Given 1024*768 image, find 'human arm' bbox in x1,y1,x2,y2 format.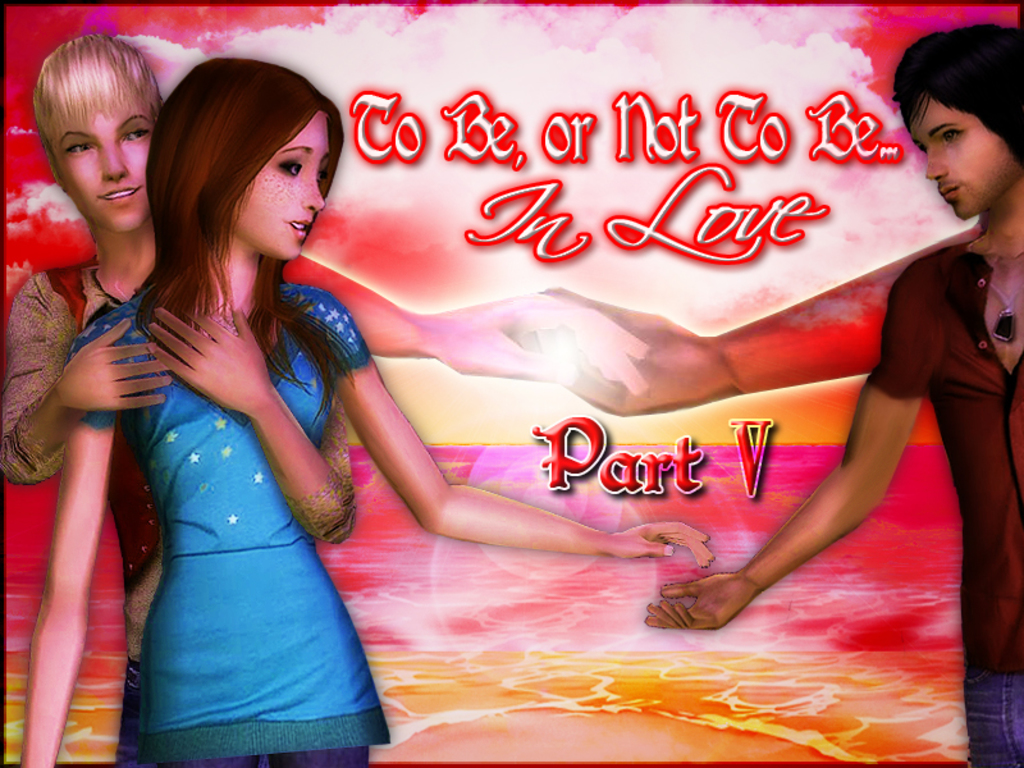
148,291,356,550.
